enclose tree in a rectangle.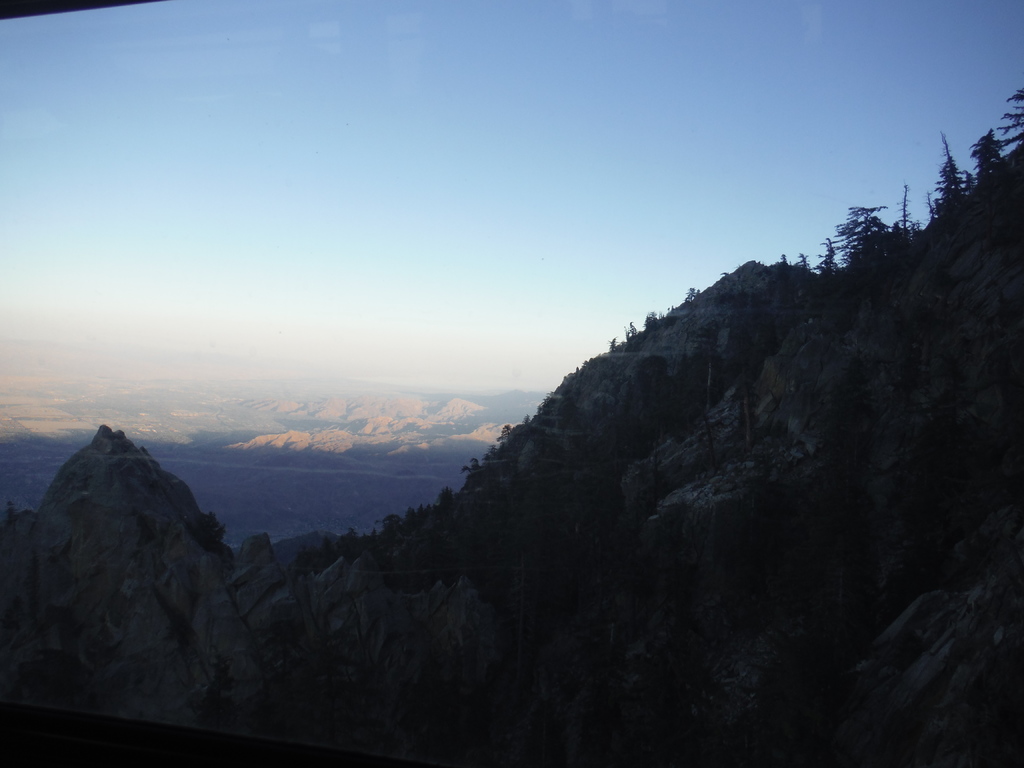
BBox(968, 89, 1023, 218).
